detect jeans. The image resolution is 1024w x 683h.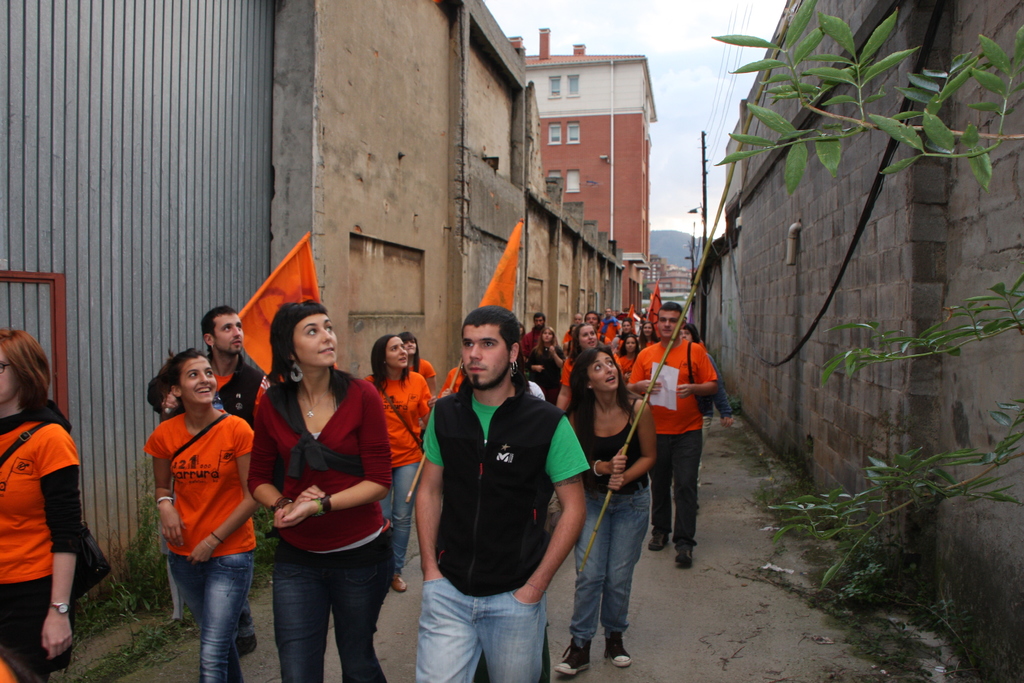
<bbox>274, 531, 396, 682</bbox>.
